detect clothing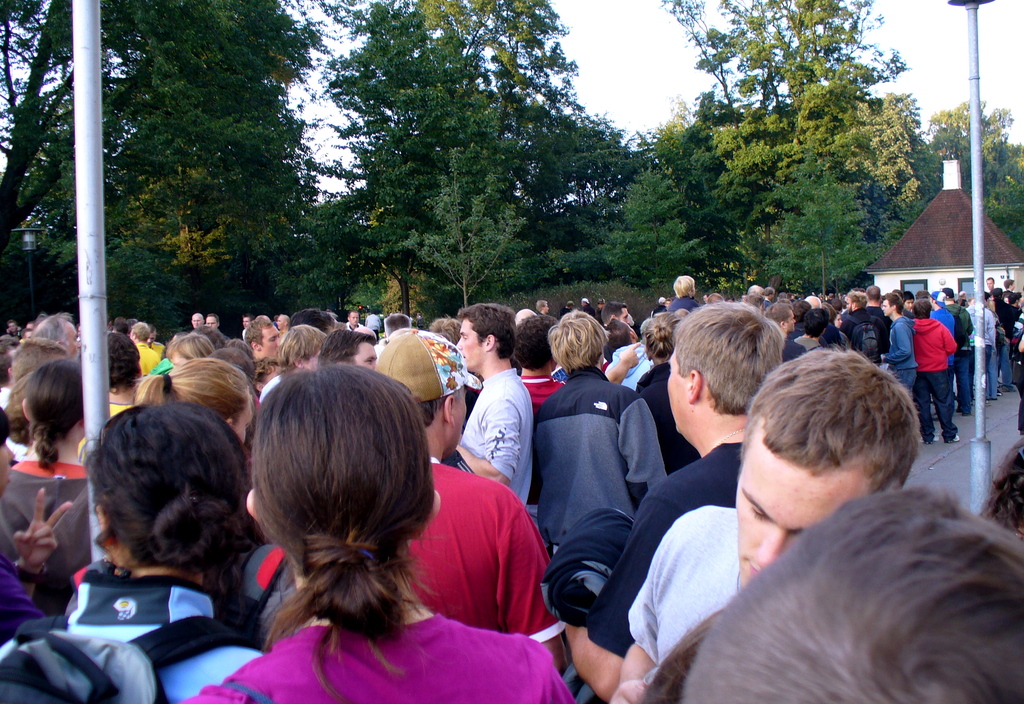
x1=925, y1=296, x2=961, y2=381
